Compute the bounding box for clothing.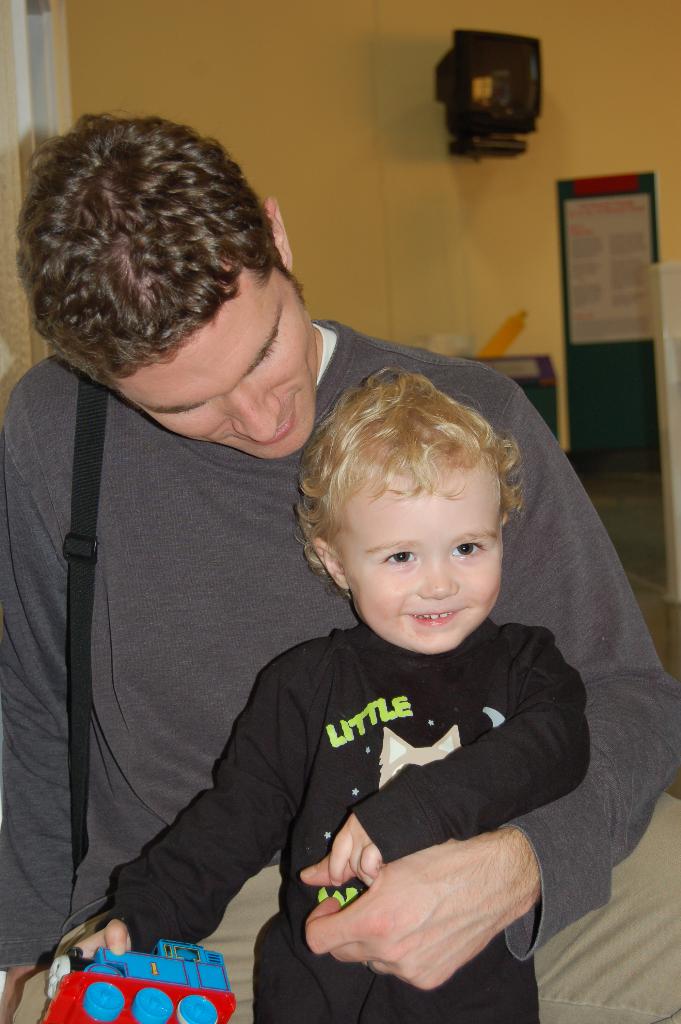
0 312 680 1023.
